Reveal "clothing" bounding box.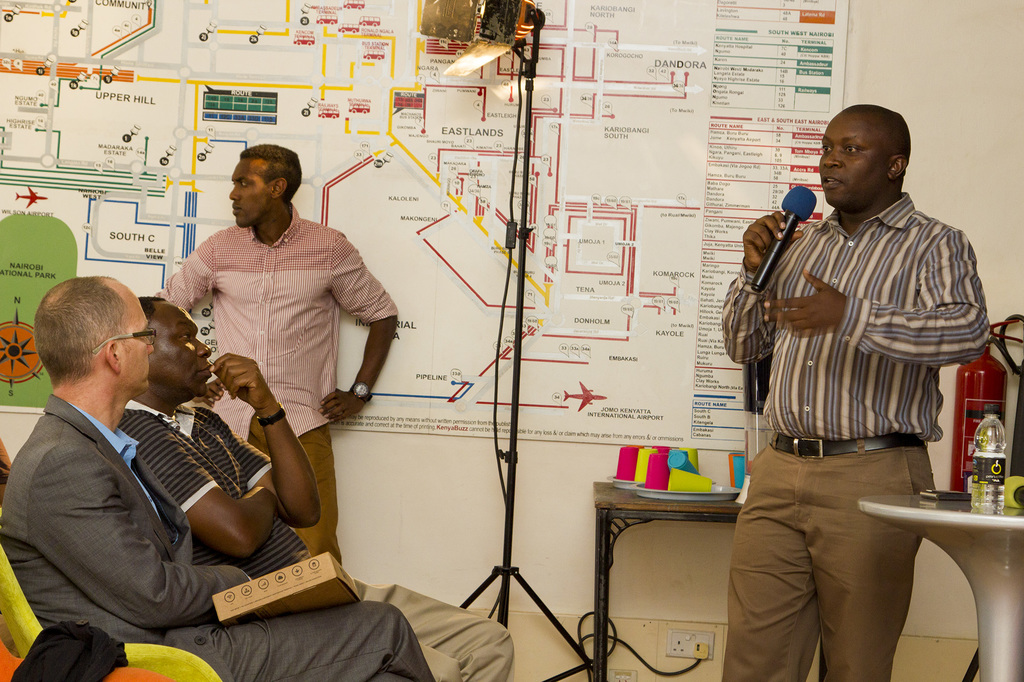
Revealed: bbox=[163, 206, 401, 562].
